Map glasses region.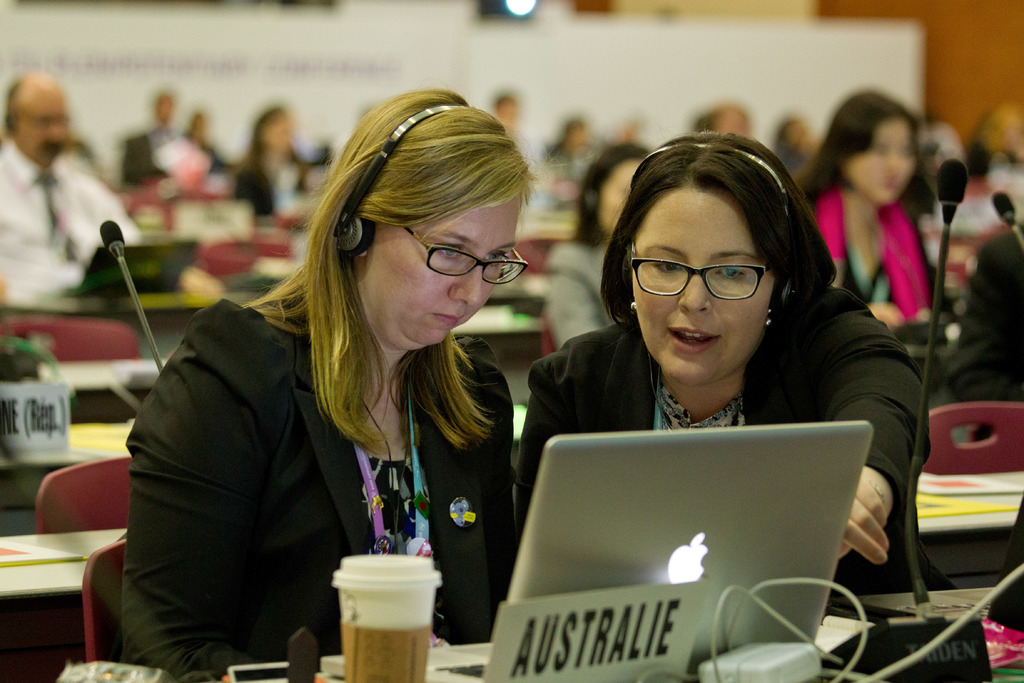
Mapped to select_region(629, 235, 767, 304).
